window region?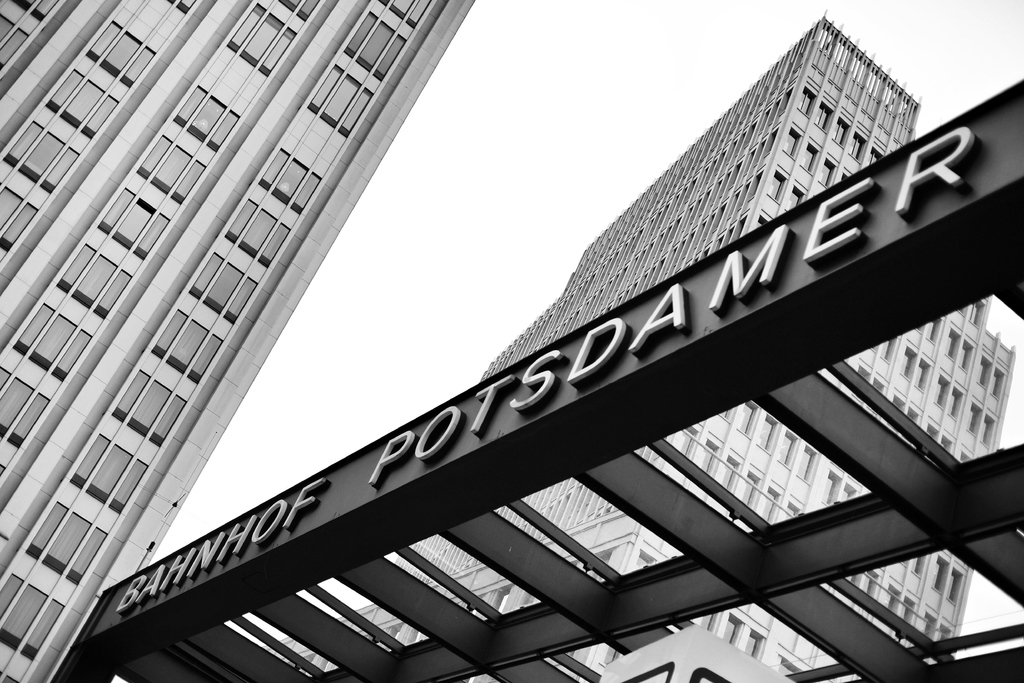
[left=170, top=0, right=196, bottom=10]
